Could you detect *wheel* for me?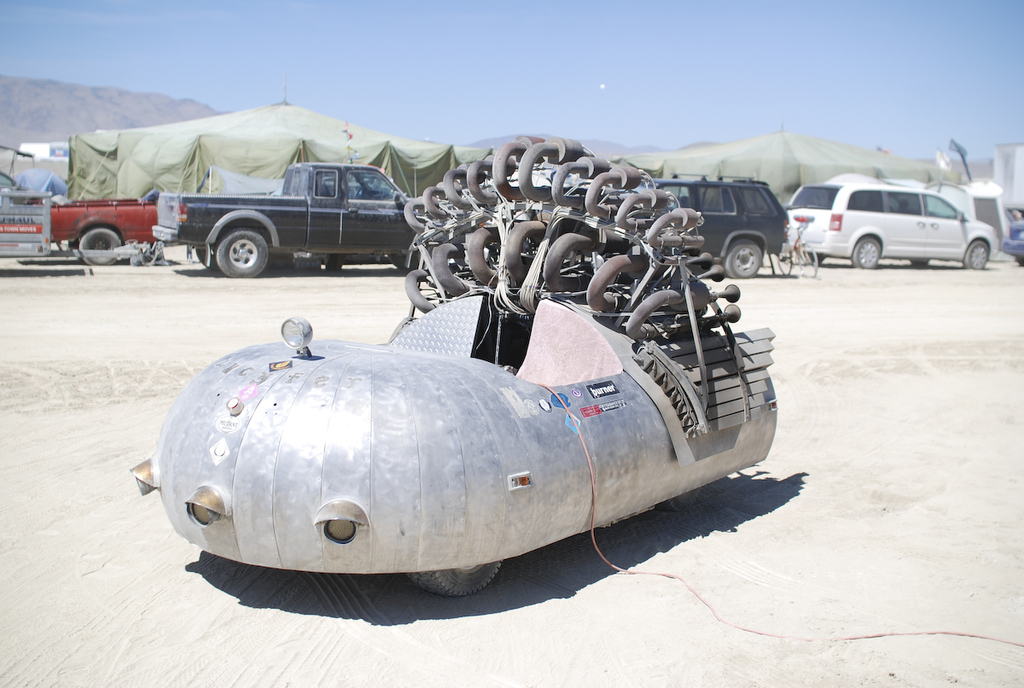
Detection result: l=388, t=257, r=410, b=272.
